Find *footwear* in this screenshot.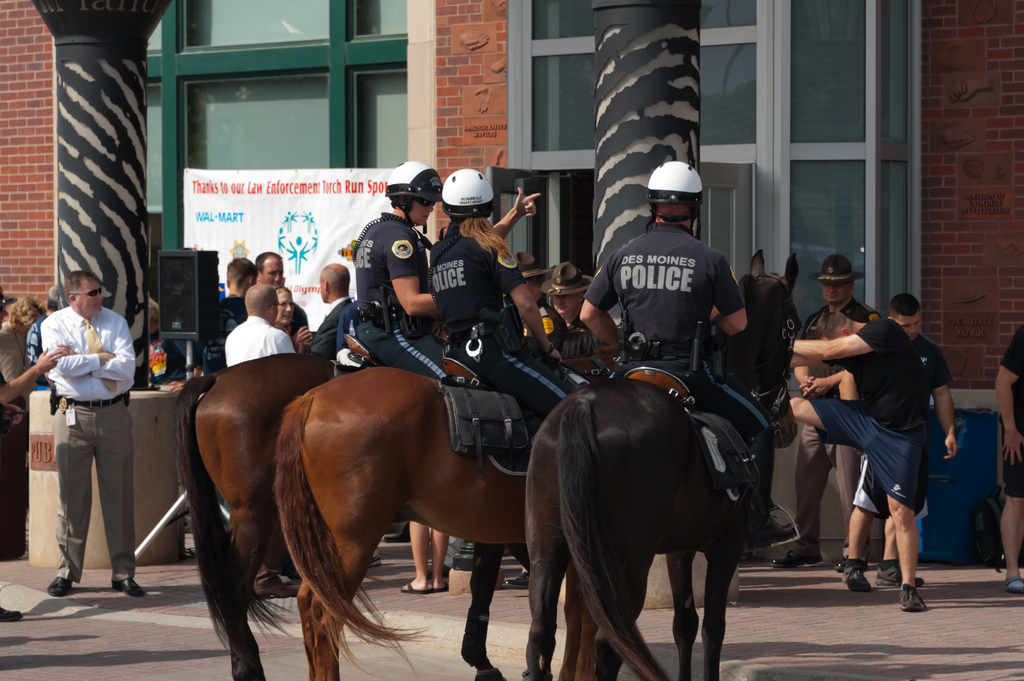
The bounding box for *footwear* is 405 579 425 592.
